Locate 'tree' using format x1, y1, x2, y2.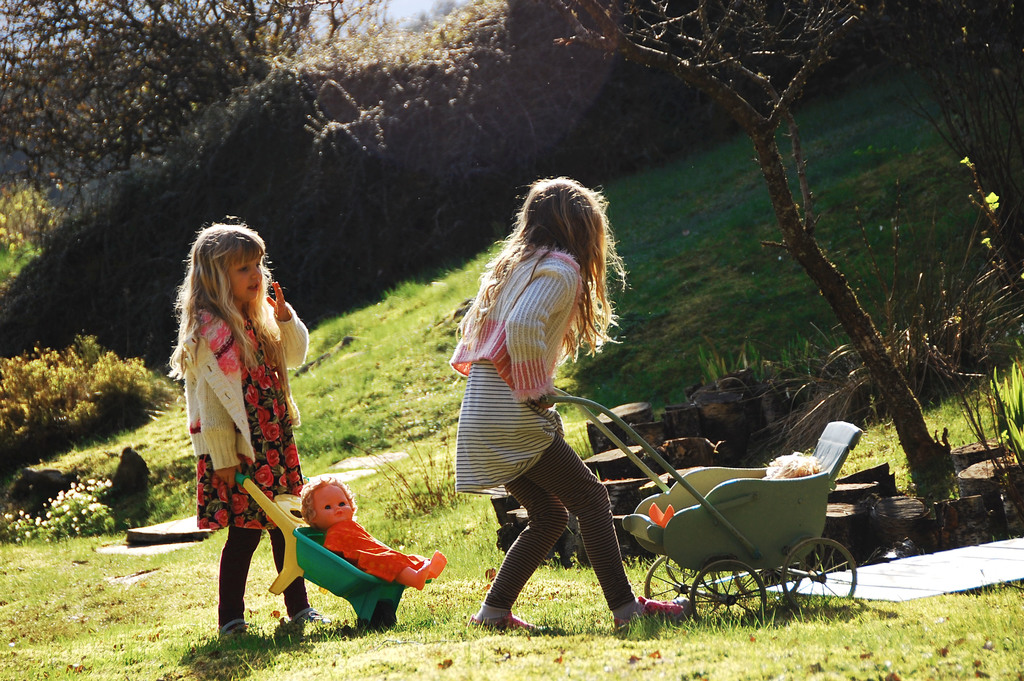
539, 0, 934, 506.
